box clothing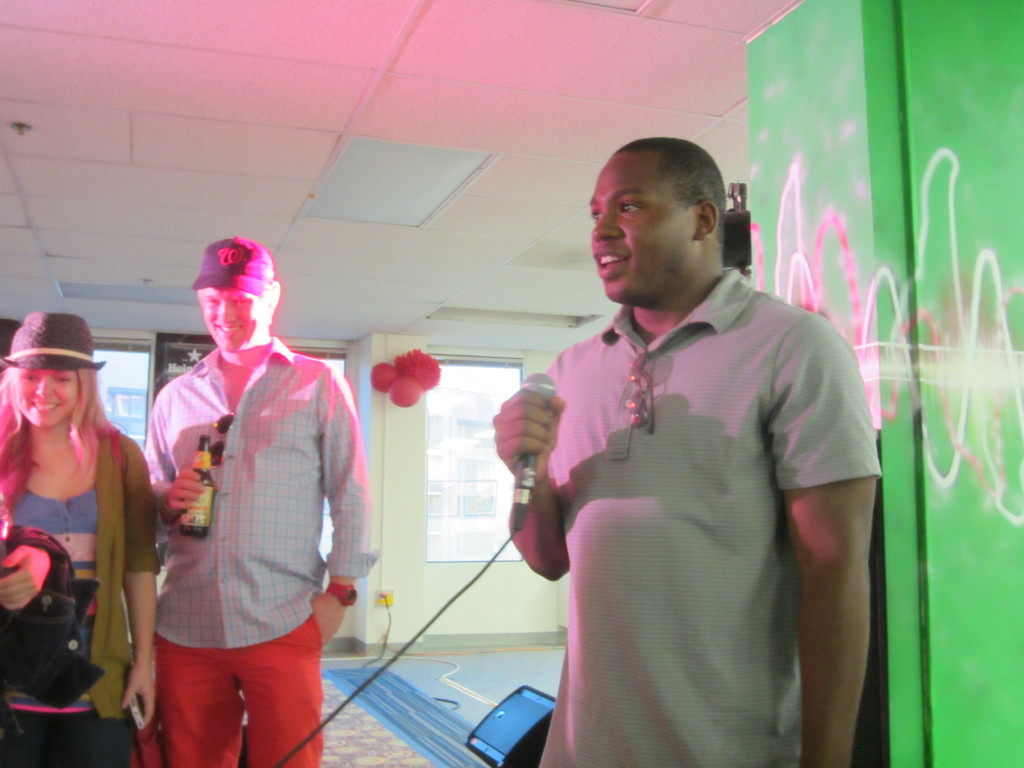
[x1=0, y1=424, x2=160, y2=767]
